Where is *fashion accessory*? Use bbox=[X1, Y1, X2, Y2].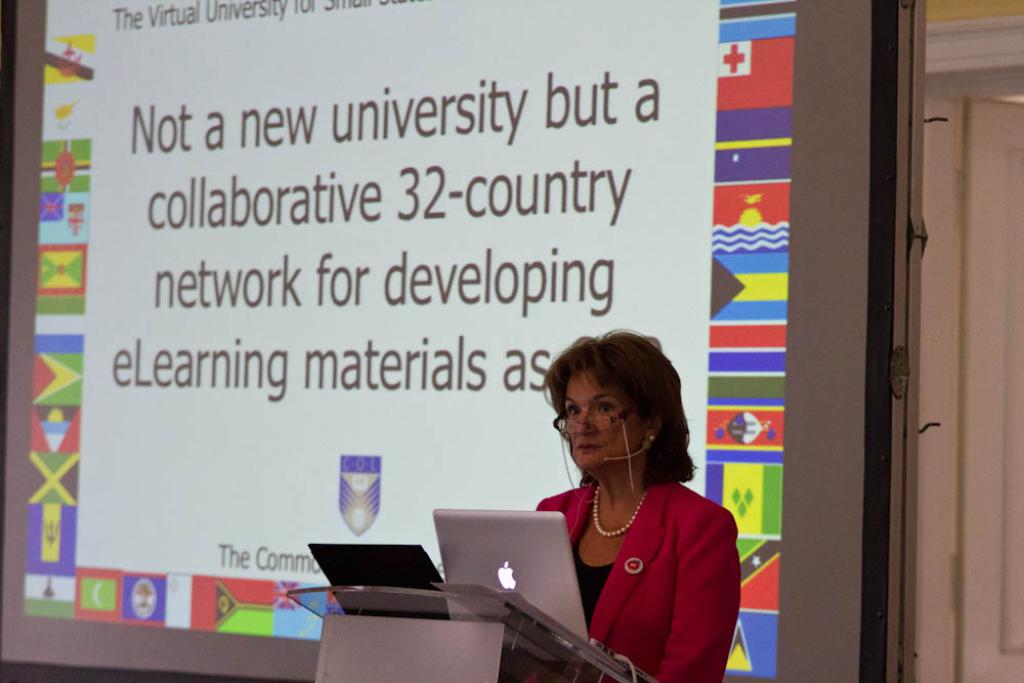
bbox=[644, 431, 662, 446].
